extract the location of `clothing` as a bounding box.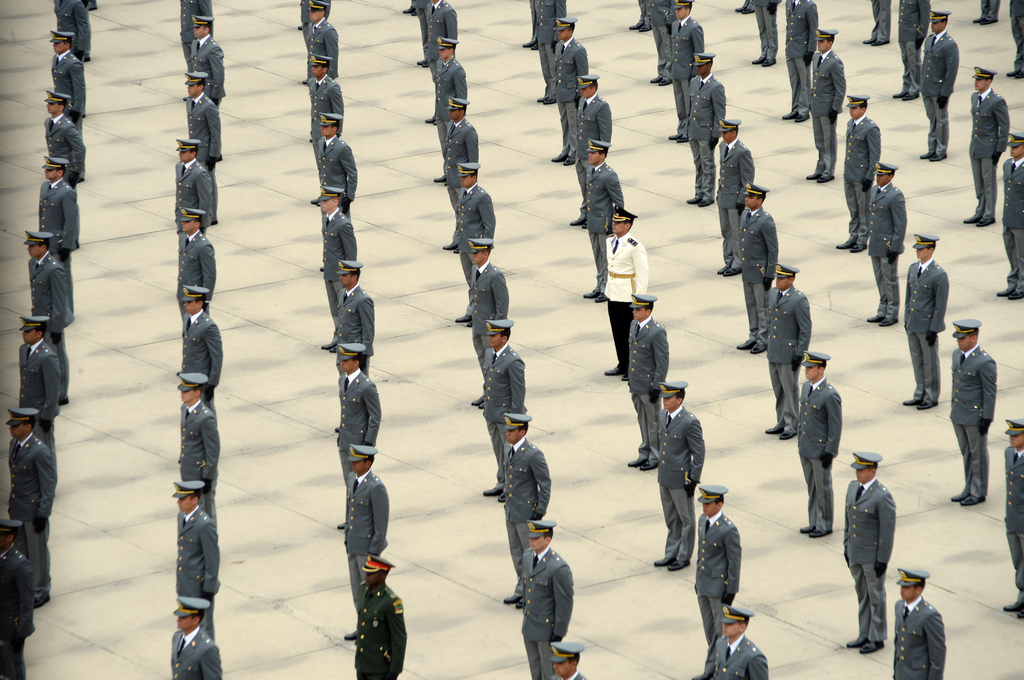
region(446, 117, 481, 239).
